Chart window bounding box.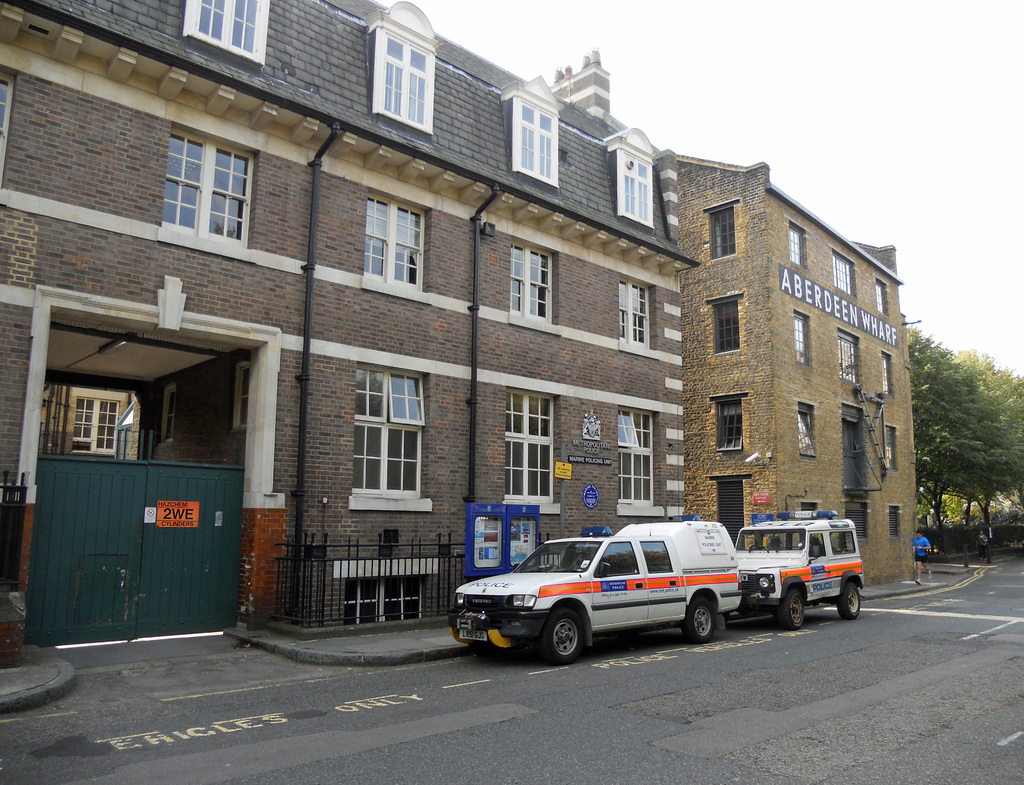
Charted: {"x1": 77, "y1": 394, "x2": 120, "y2": 449}.
